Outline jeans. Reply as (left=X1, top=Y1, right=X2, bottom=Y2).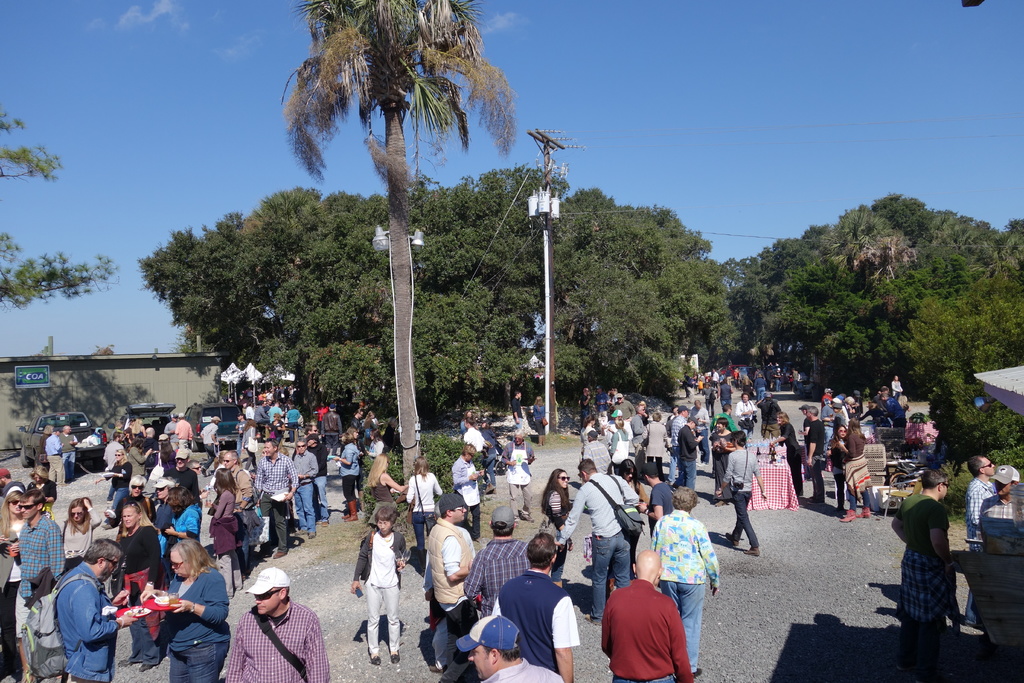
(left=481, top=454, right=496, bottom=487).
